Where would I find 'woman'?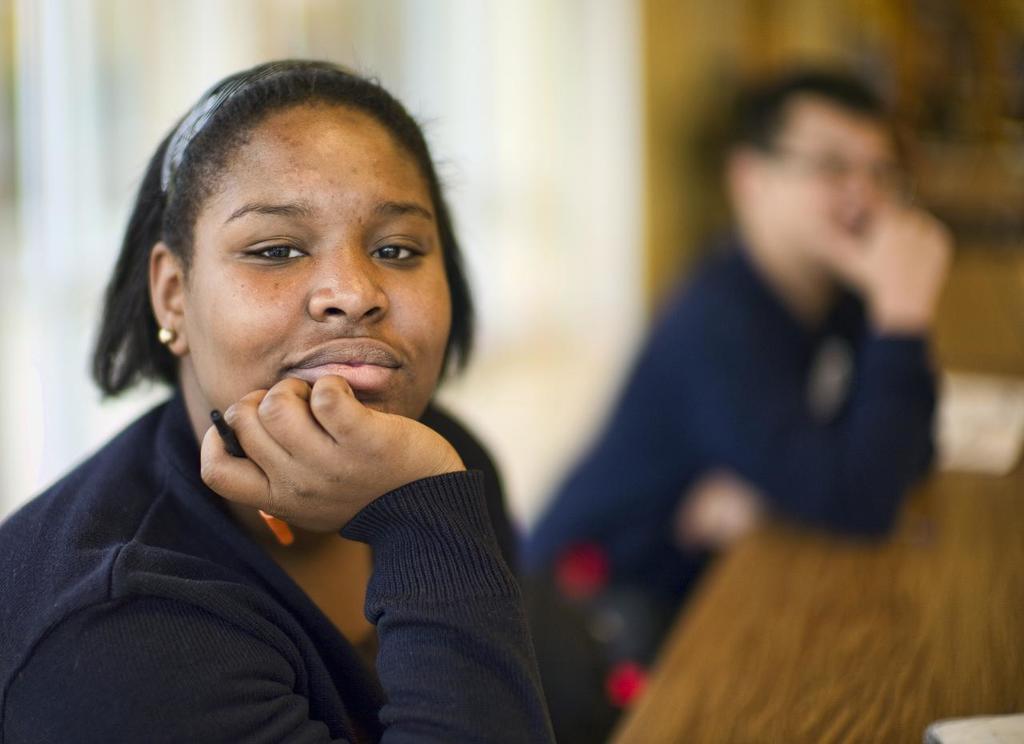
At 14:36:586:743.
